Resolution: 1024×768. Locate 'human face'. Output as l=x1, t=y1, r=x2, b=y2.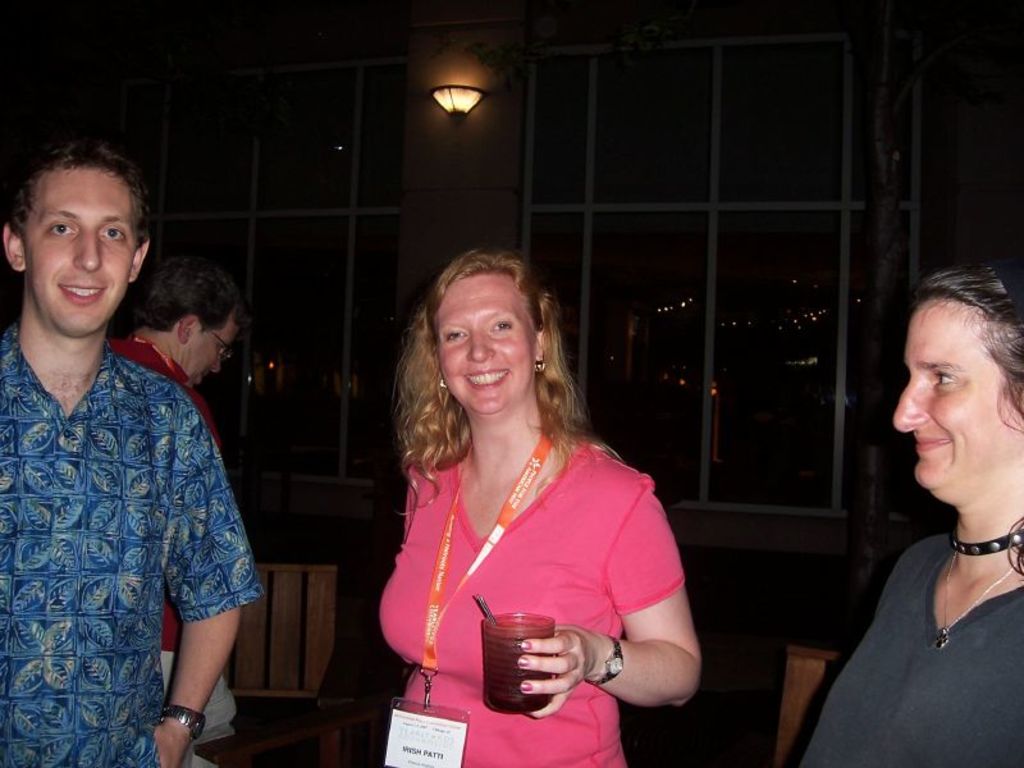
l=20, t=172, r=136, b=337.
